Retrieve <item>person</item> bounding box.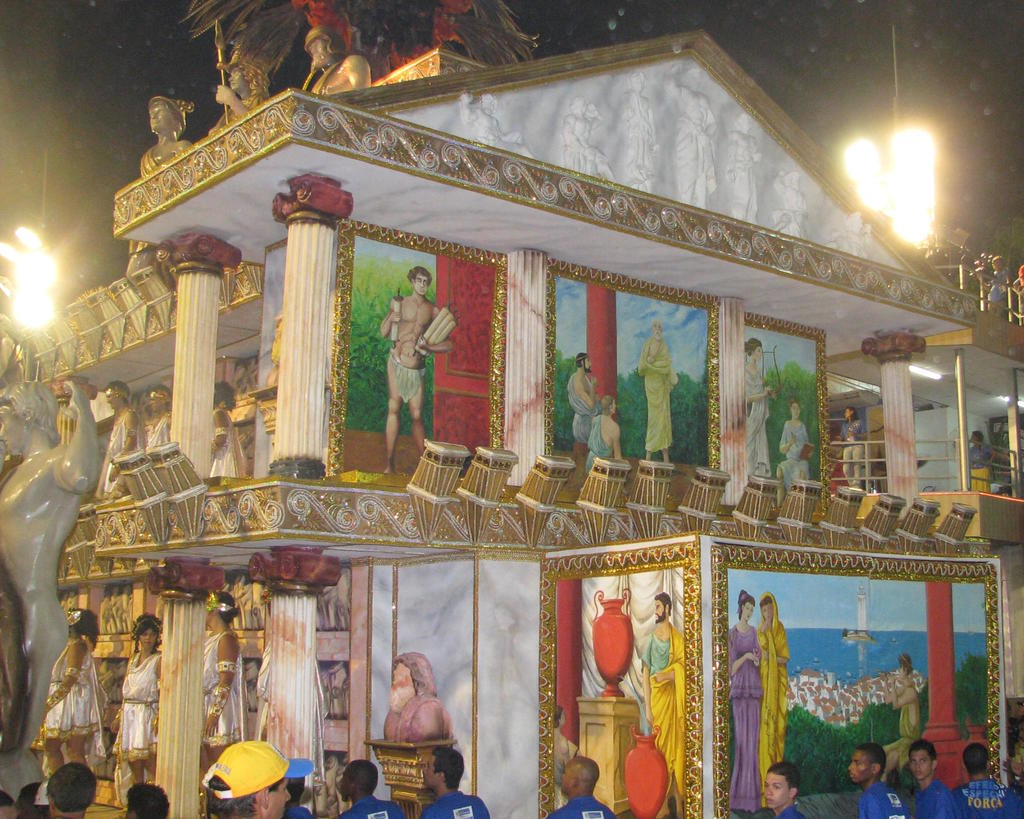
Bounding box: rect(752, 586, 797, 776).
